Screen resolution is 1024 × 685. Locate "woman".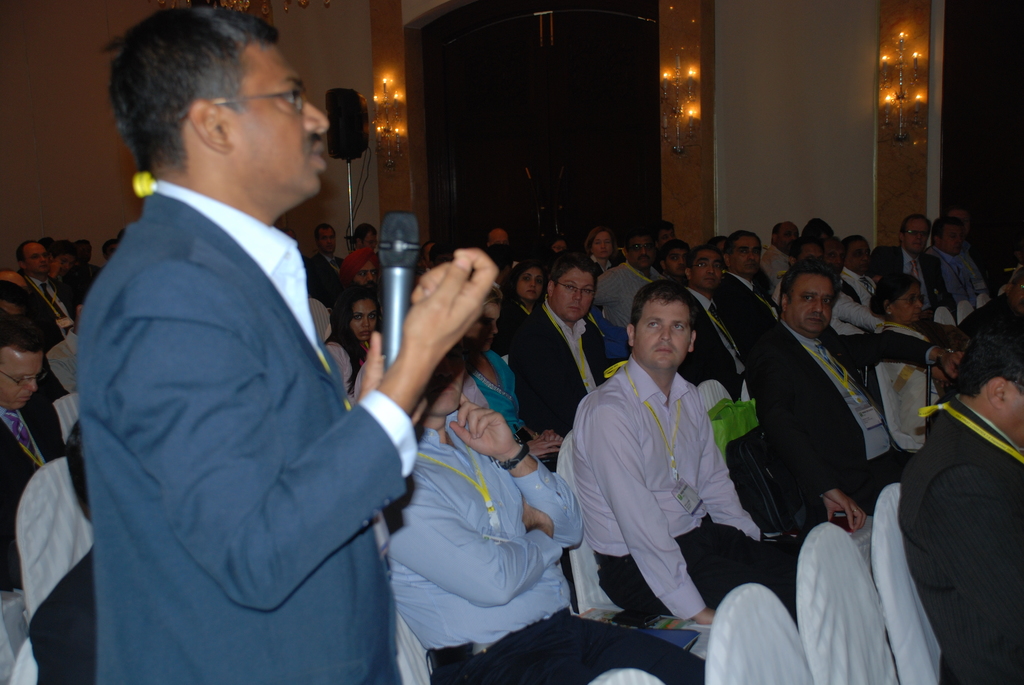
<box>872,274,970,445</box>.
